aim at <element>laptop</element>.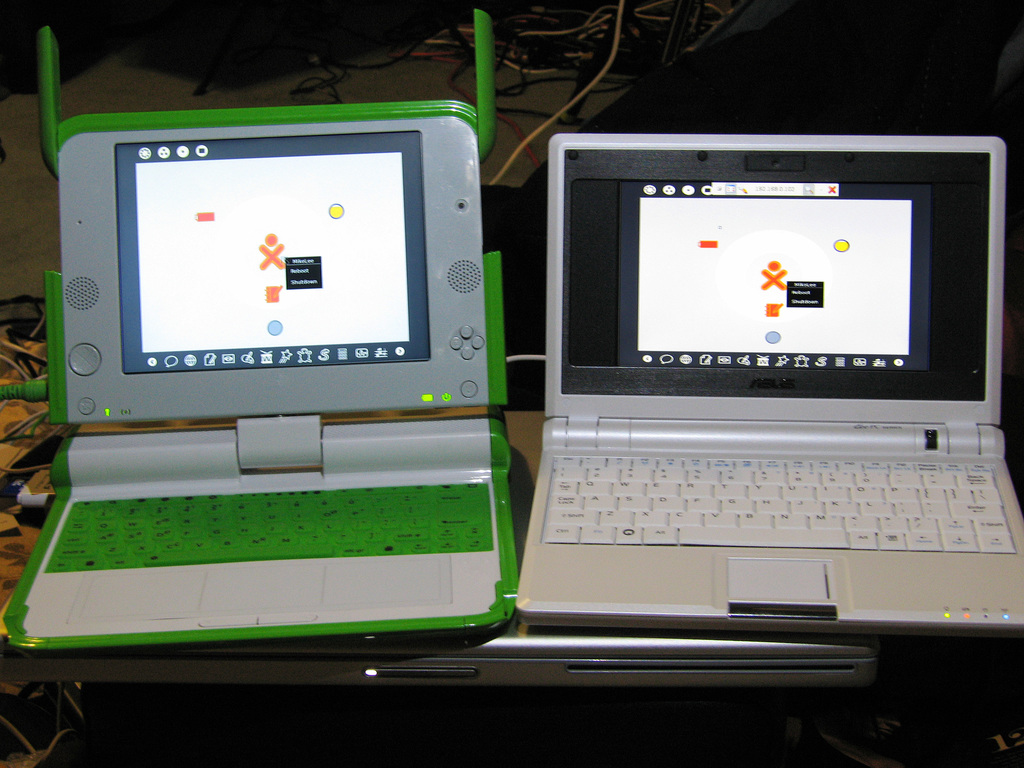
Aimed at BBox(447, 113, 1016, 675).
